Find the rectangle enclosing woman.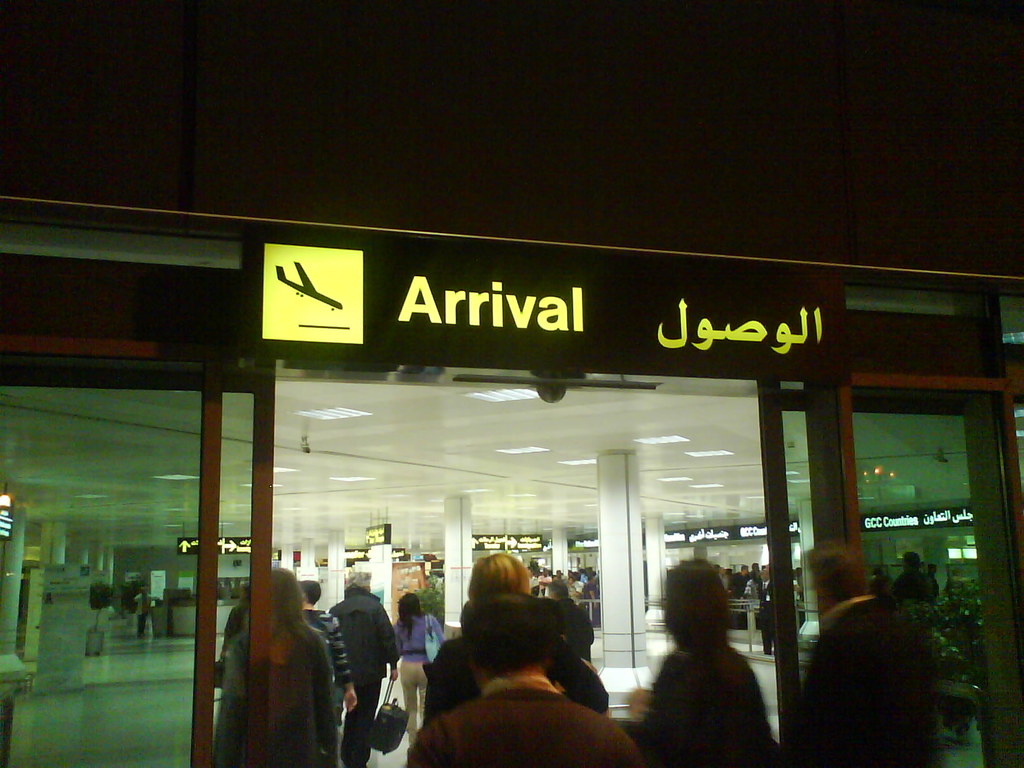
196 555 355 767.
